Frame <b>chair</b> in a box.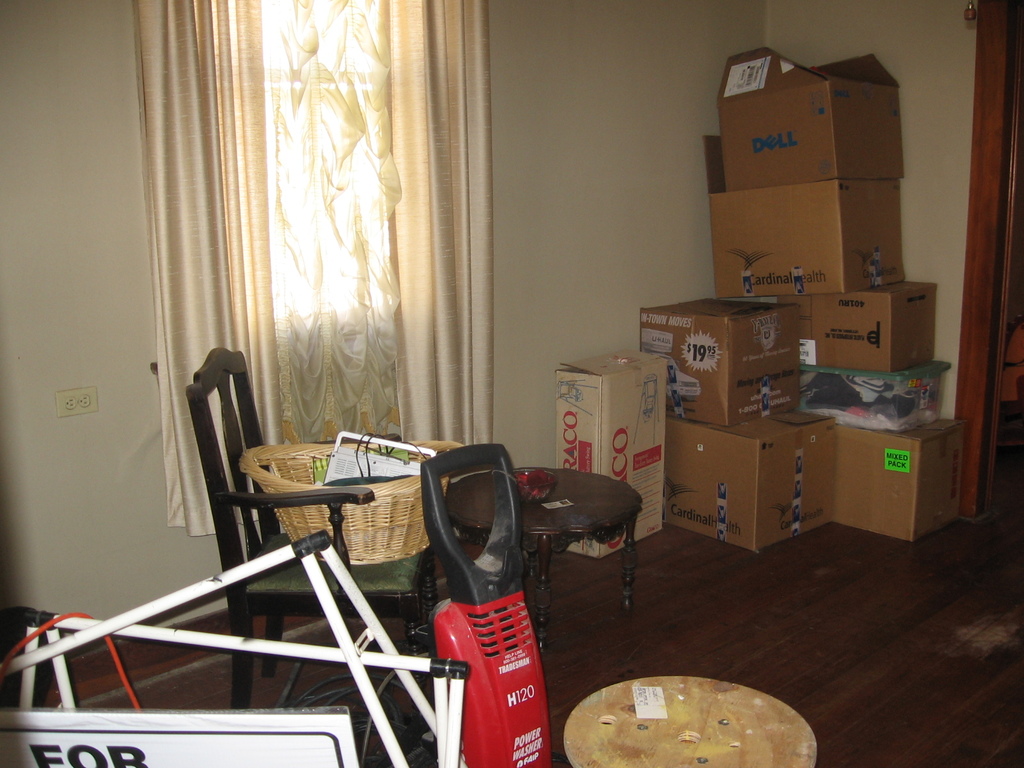
[138,337,429,701].
